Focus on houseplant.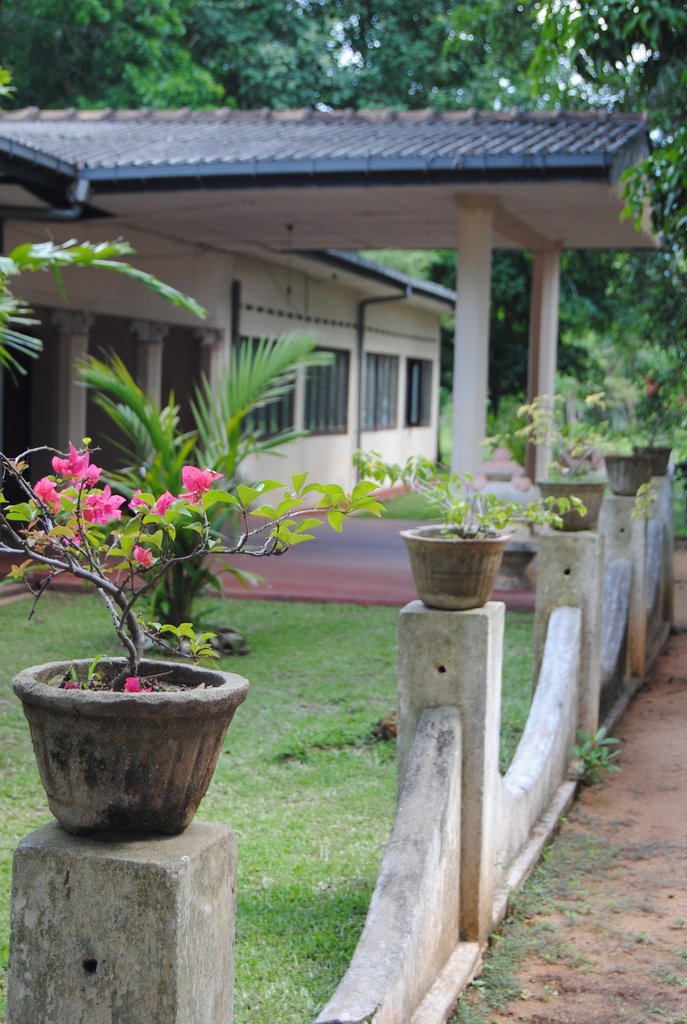
Focused at 0:440:389:841.
